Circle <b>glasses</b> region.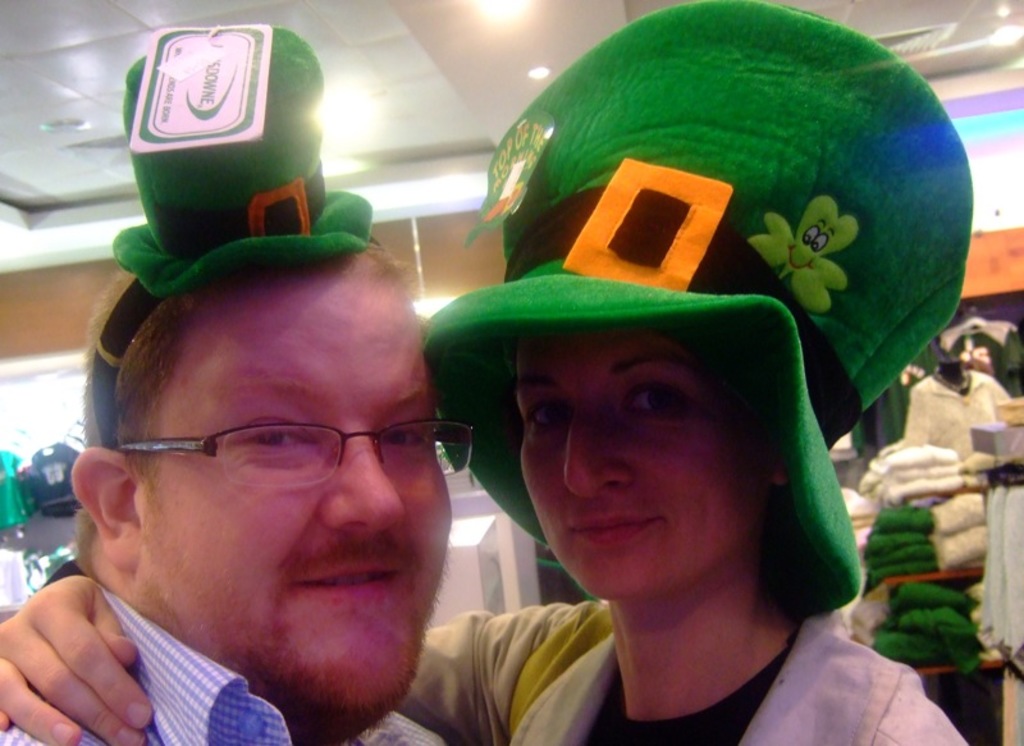
Region: bbox=[110, 416, 474, 493].
